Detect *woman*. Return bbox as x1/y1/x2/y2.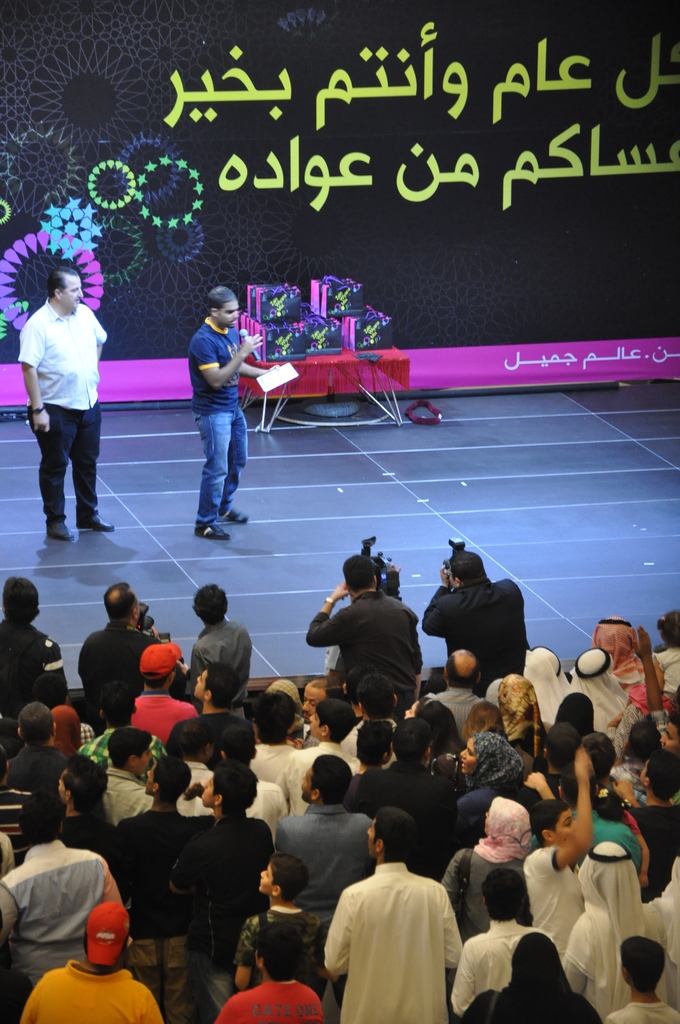
457/729/544/844.
